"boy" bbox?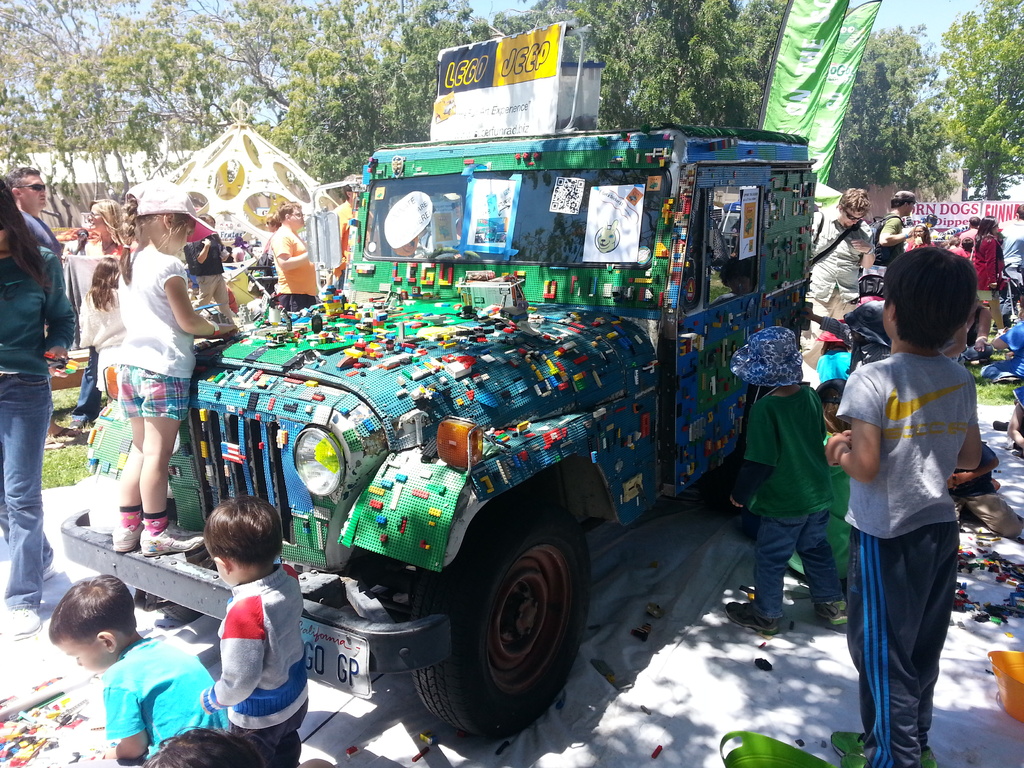
left=724, top=324, right=846, bottom=635
